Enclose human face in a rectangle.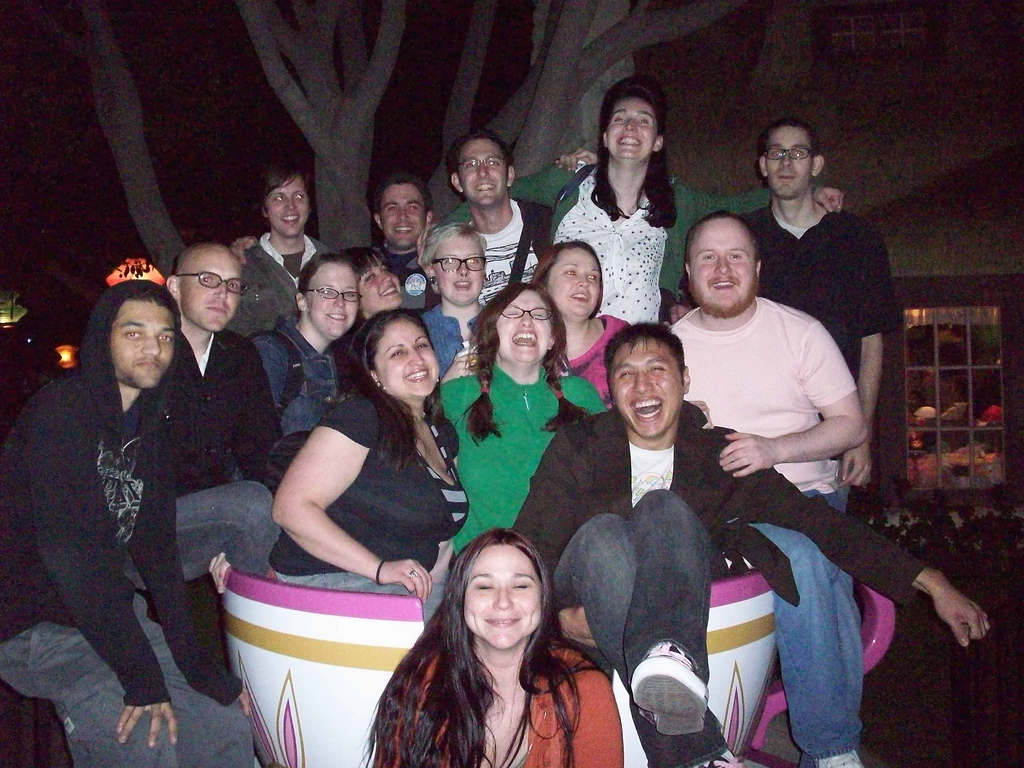
551,237,602,322.
